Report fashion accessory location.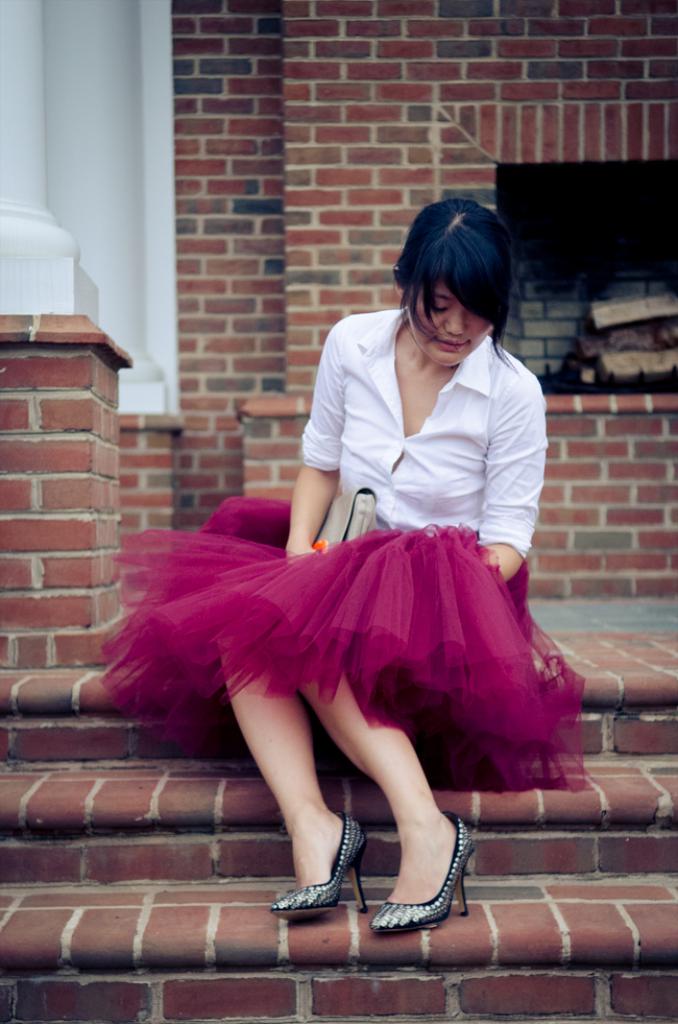
Report: <region>271, 815, 372, 913</region>.
